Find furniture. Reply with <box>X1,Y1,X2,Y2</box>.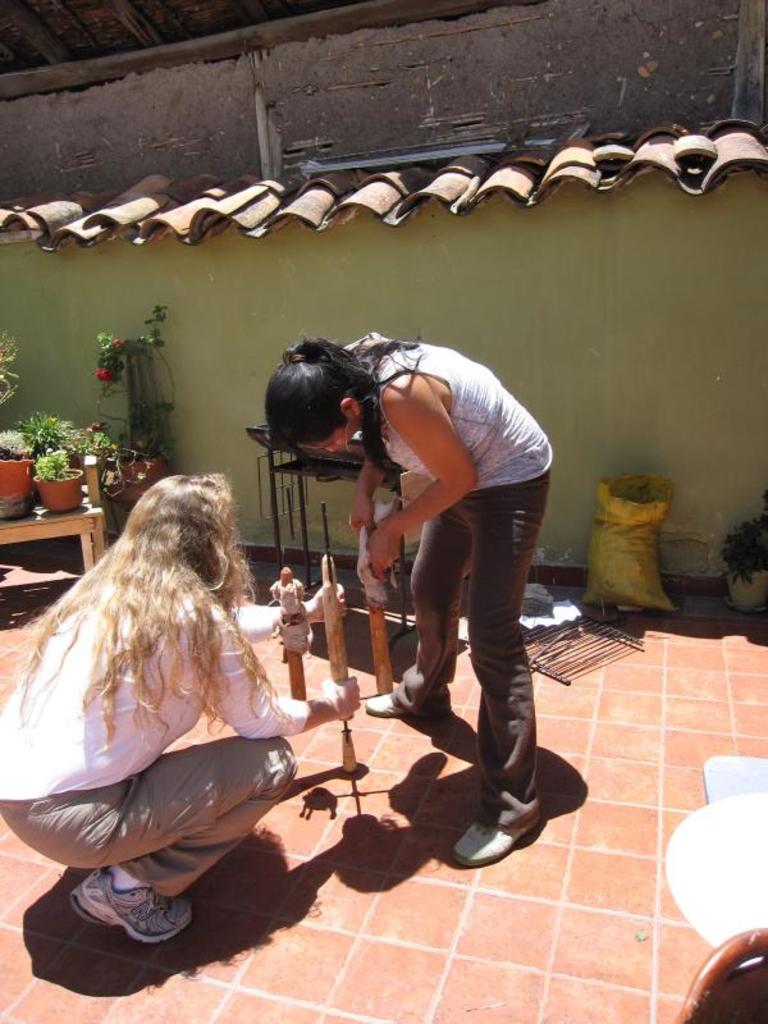
<box>0,502,105,577</box>.
